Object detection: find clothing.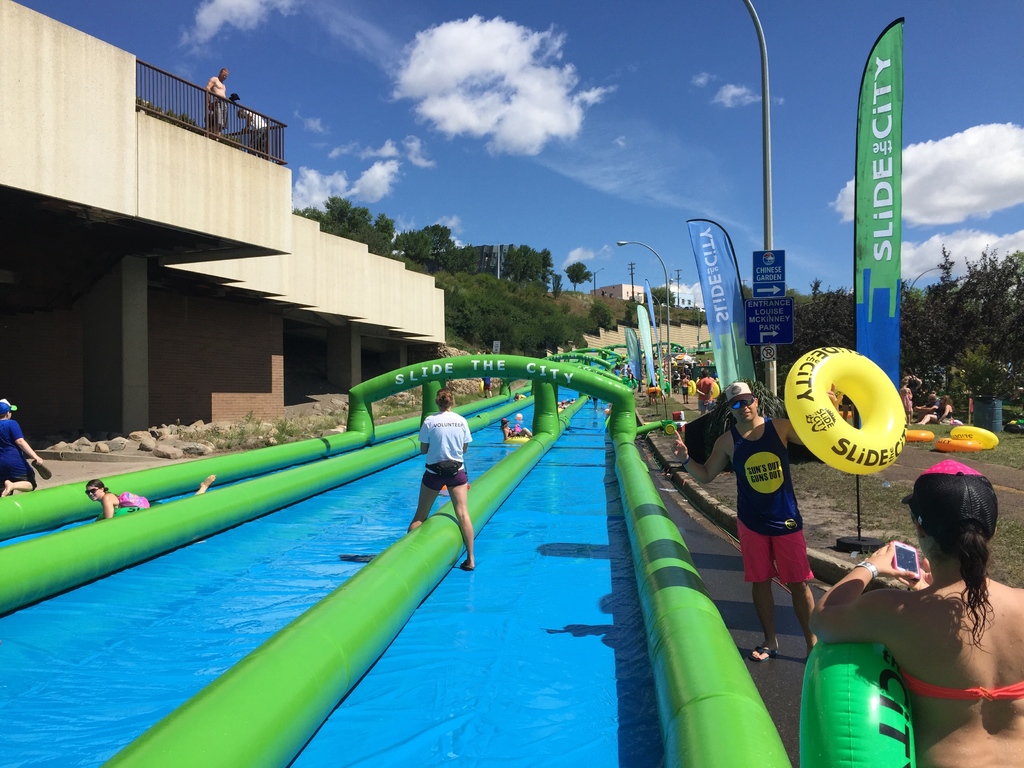
(629, 371, 636, 382).
